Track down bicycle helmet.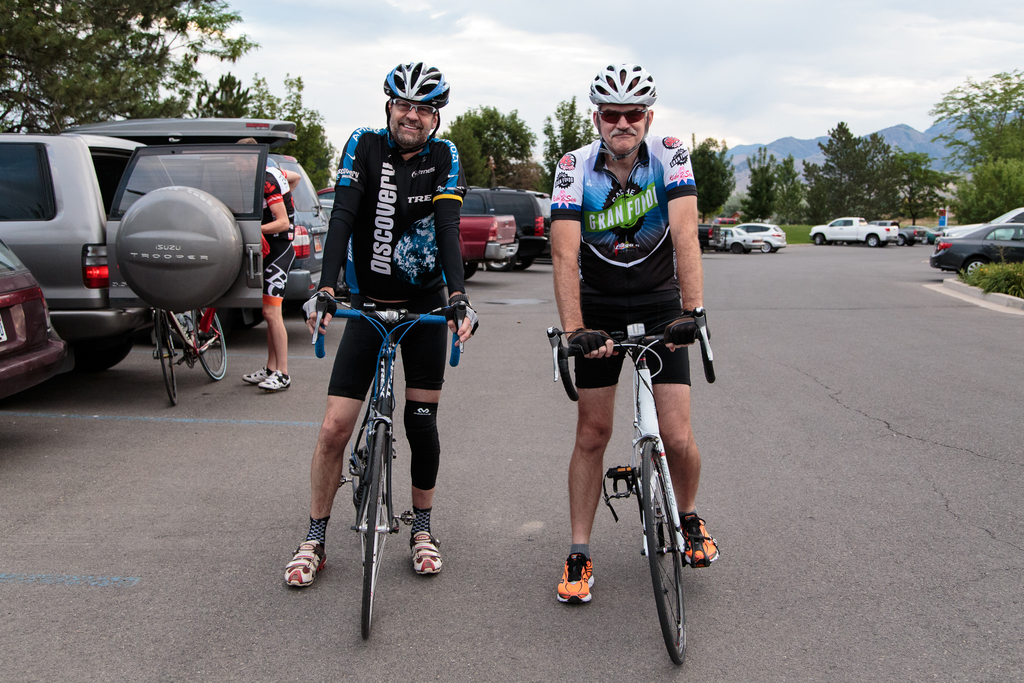
Tracked to [593,60,661,105].
